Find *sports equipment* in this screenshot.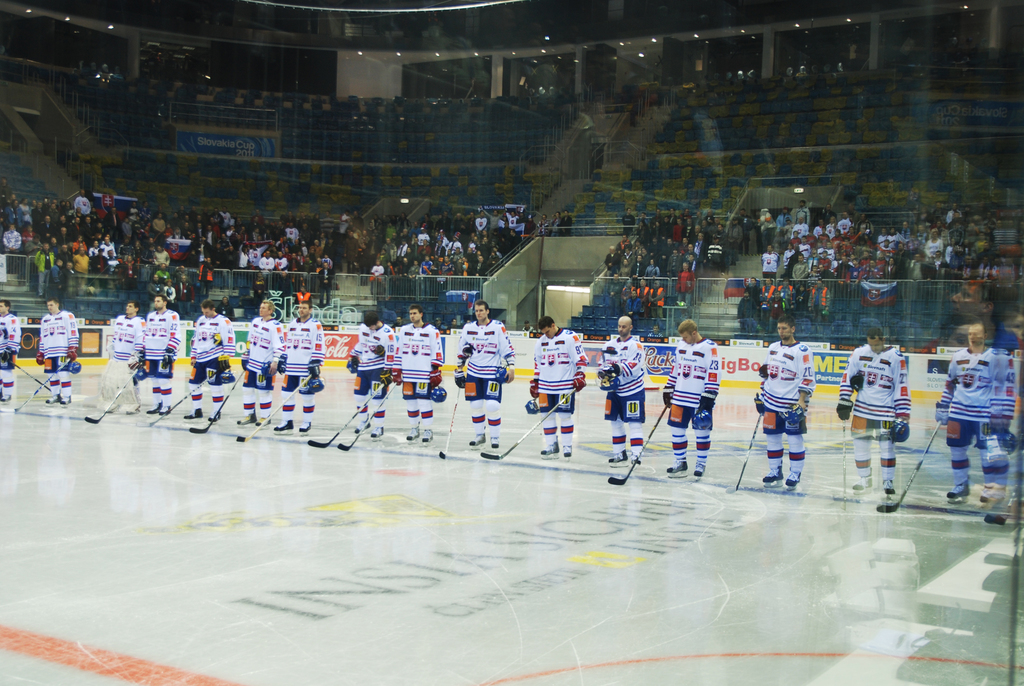
The bounding box for *sports equipment* is crop(190, 375, 241, 434).
